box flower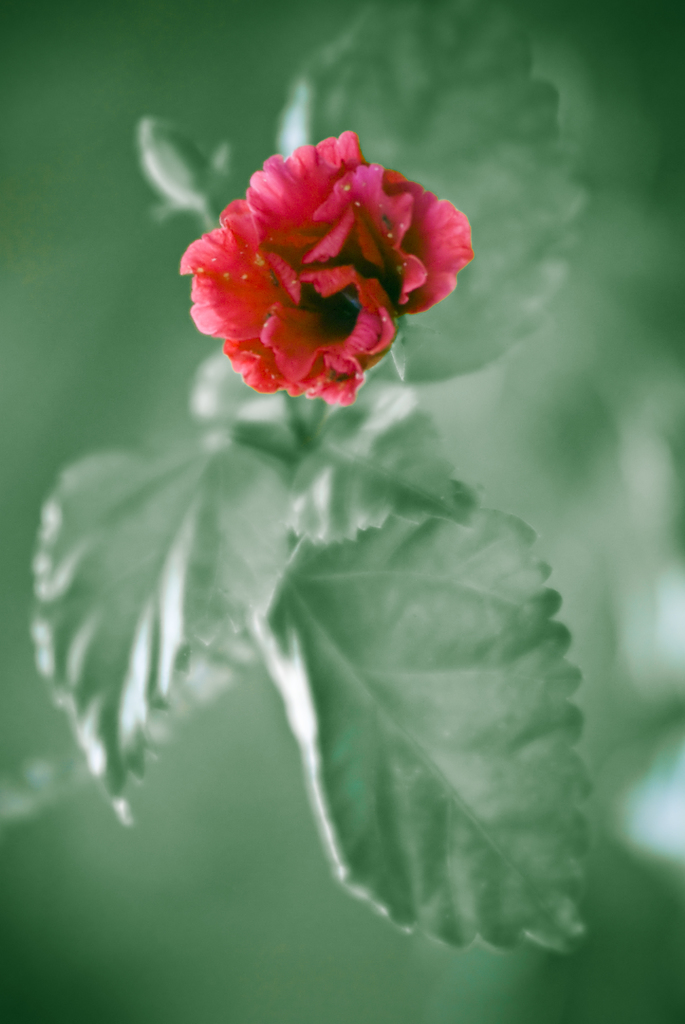
(177, 127, 475, 408)
